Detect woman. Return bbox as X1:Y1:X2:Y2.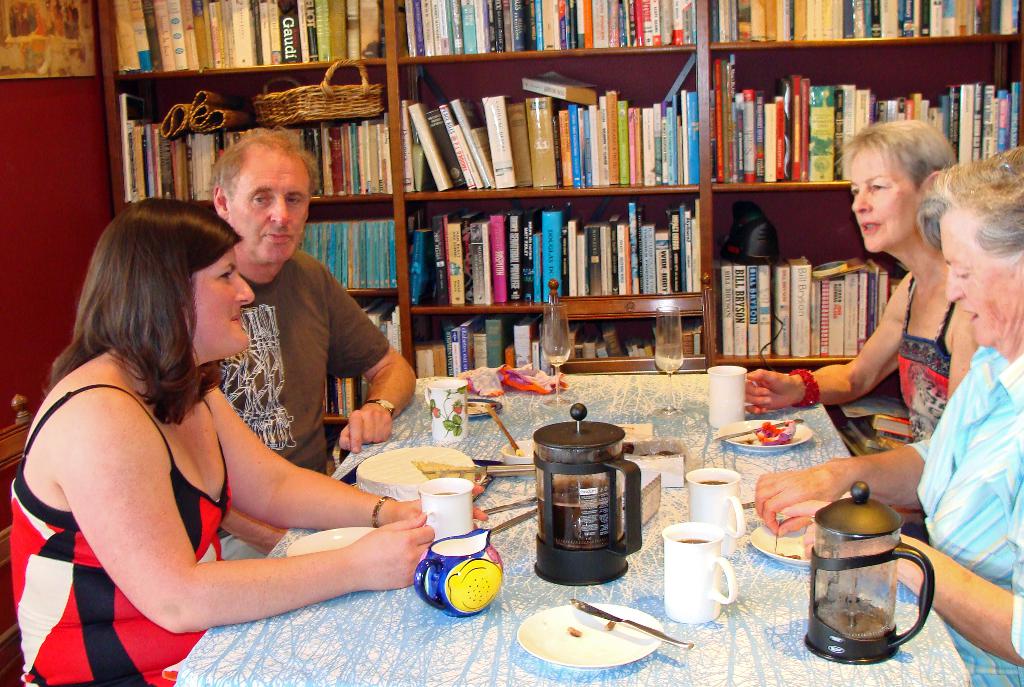
736:122:977:534.
